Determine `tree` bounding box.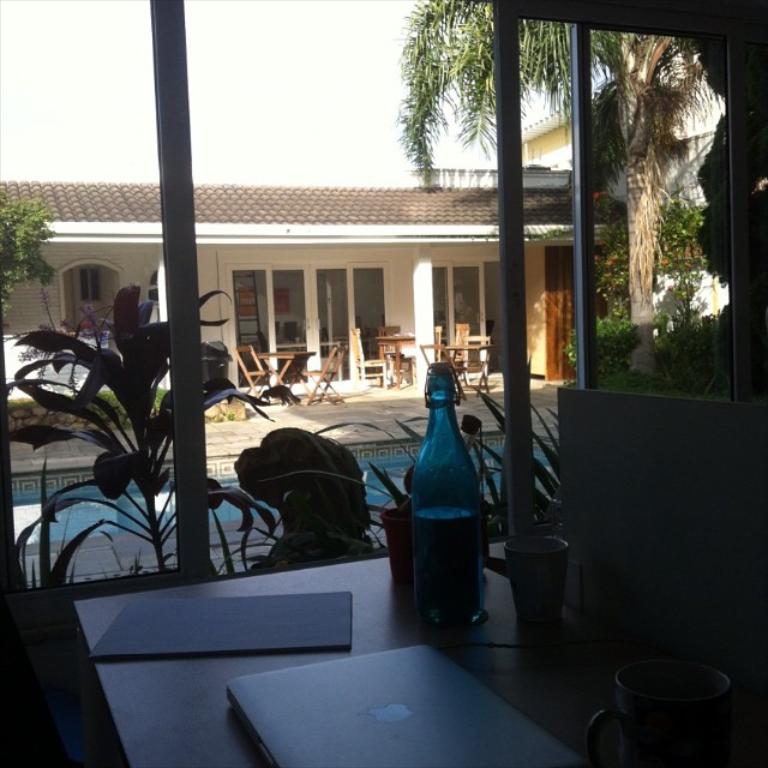
Determined: 0 185 60 343.
